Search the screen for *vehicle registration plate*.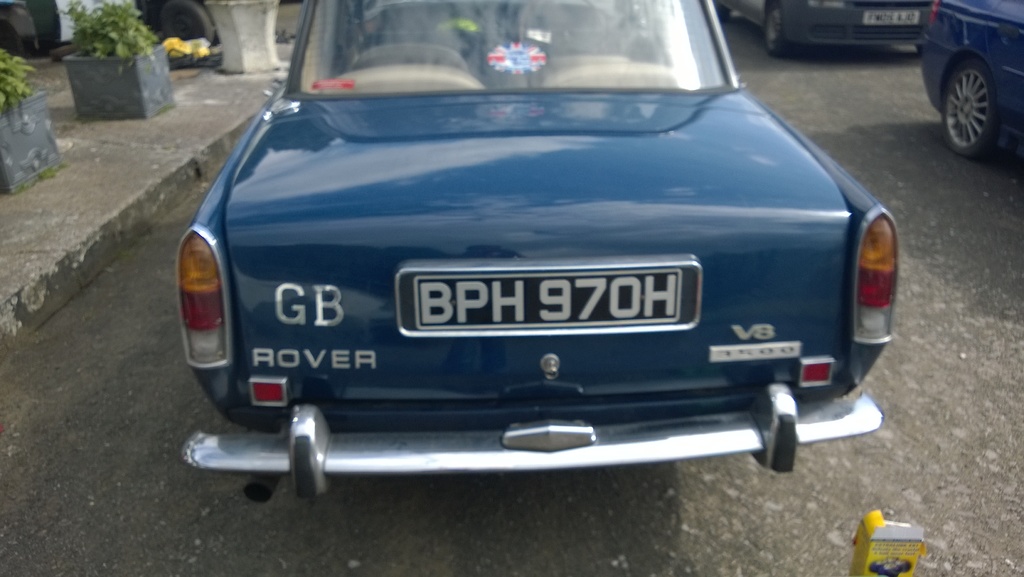
Found at BBox(867, 5, 924, 30).
